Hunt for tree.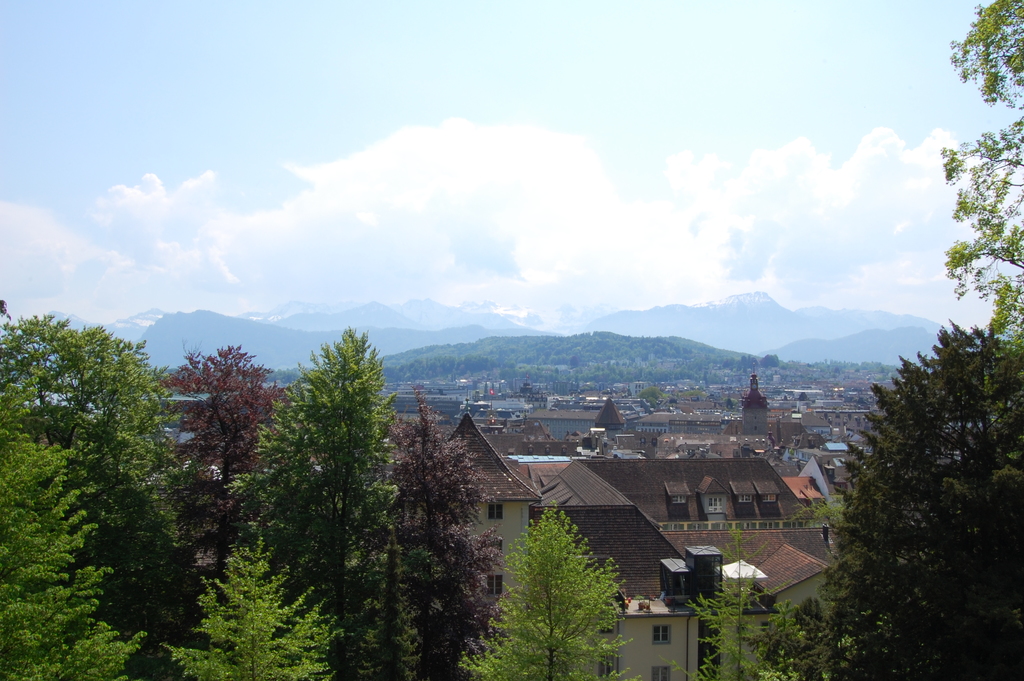
Hunted down at box(464, 486, 629, 680).
